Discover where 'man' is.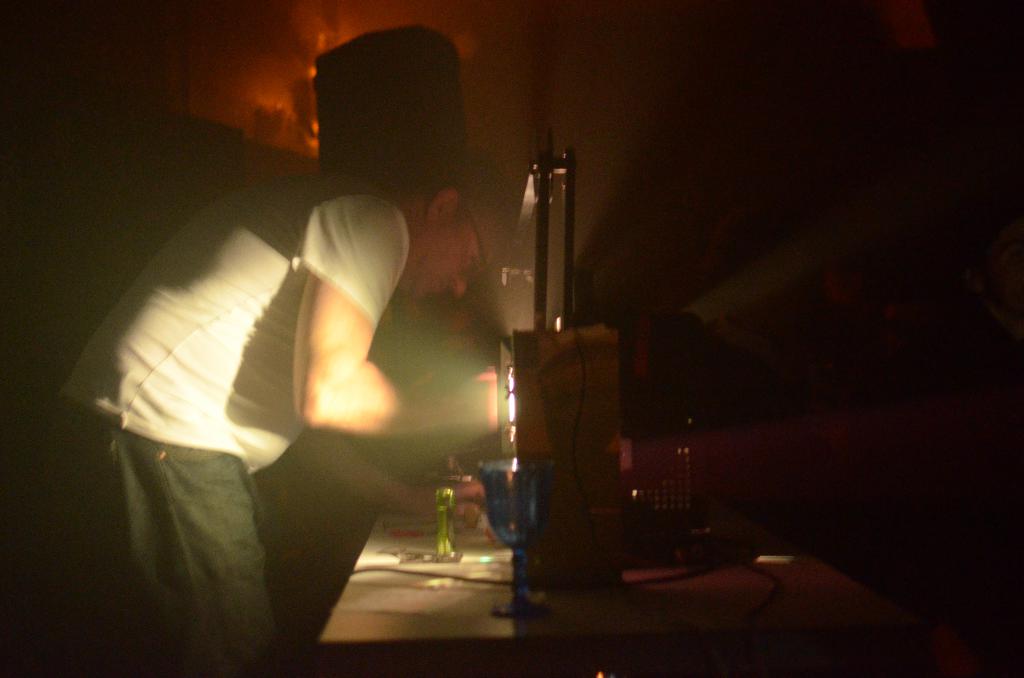
Discovered at region(42, 125, 504, 677).
